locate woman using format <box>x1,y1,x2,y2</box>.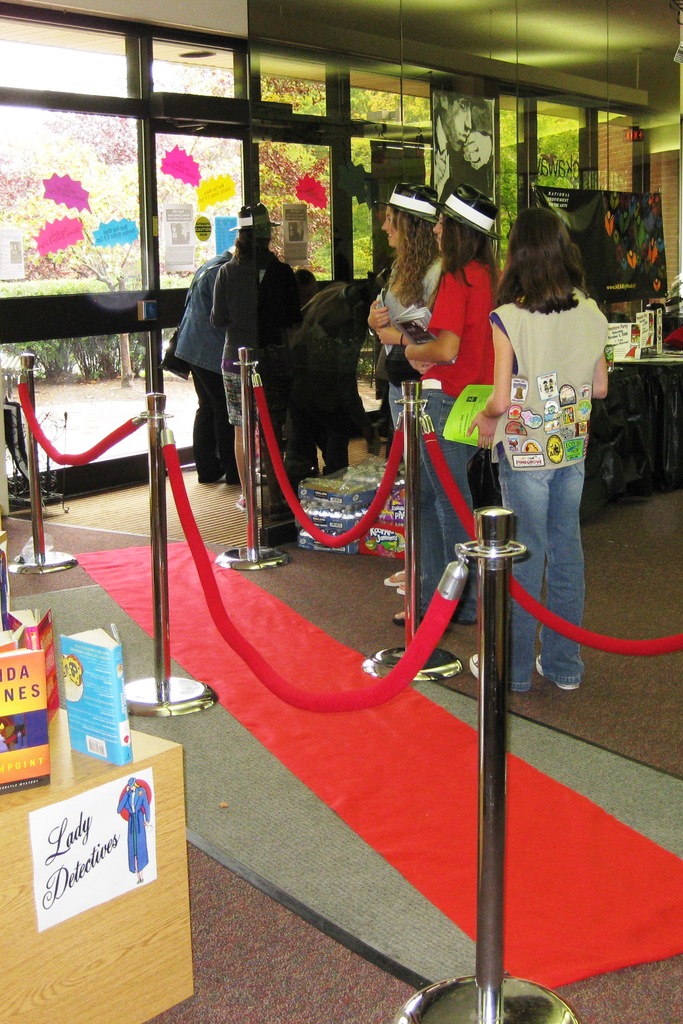
<box>363,179,445,594</box>.
